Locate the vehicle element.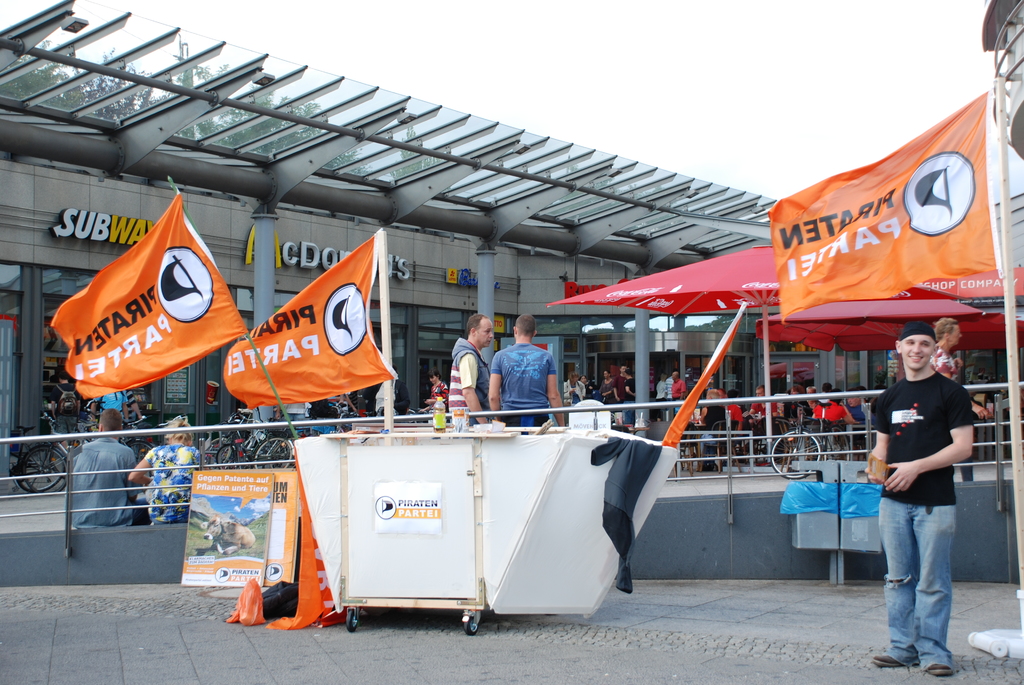
Element bbox: select_region(1, 423, 67, 492).
